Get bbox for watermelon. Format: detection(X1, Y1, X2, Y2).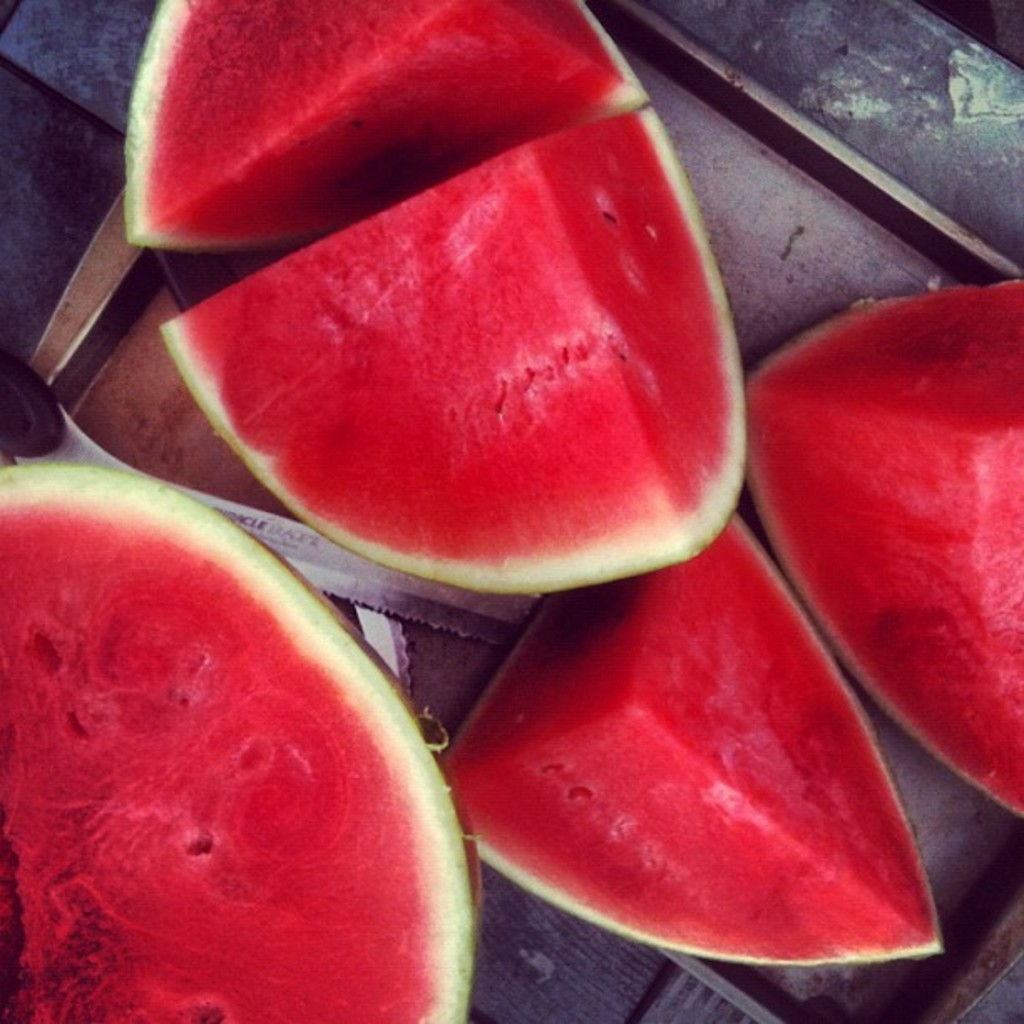
detection(0, 462, 479, 1022).
